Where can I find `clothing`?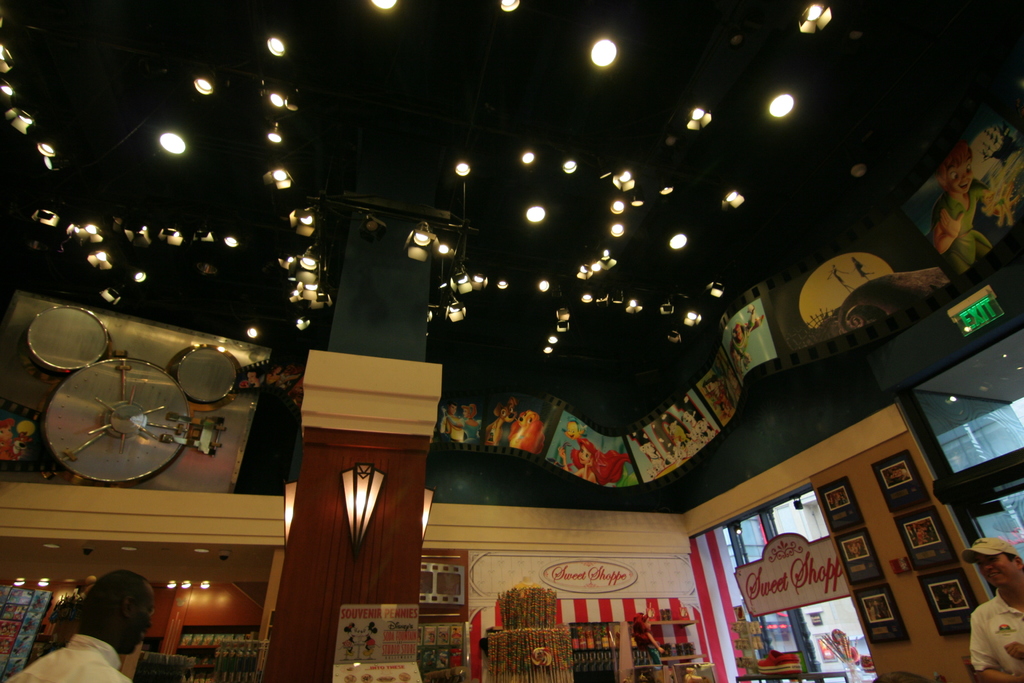
You can find it at (972,591,1020,682).
